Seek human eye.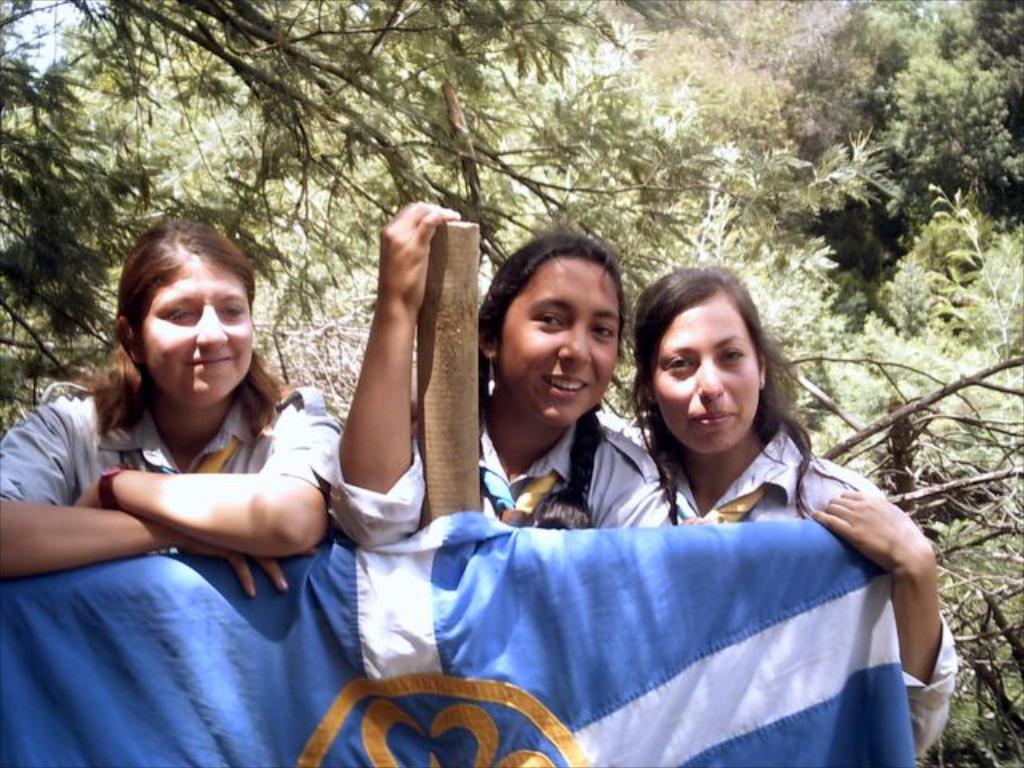
left=166, top=306, right=198, bottom=323.
